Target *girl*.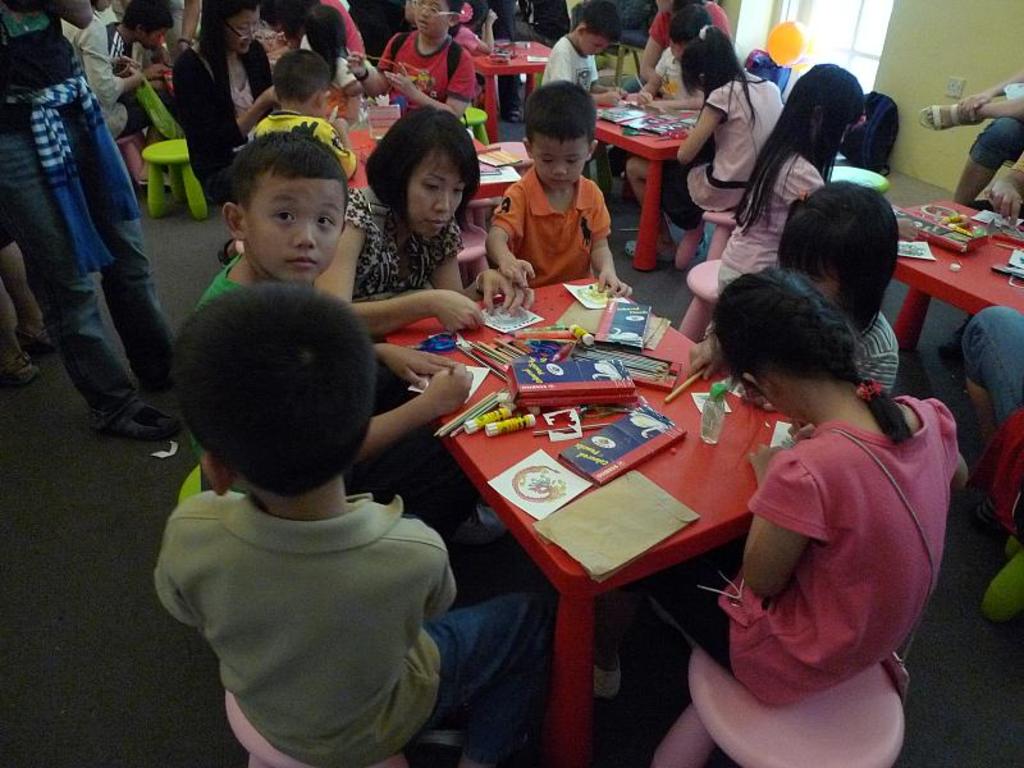
Target region: (713, 61, 918, 296).
